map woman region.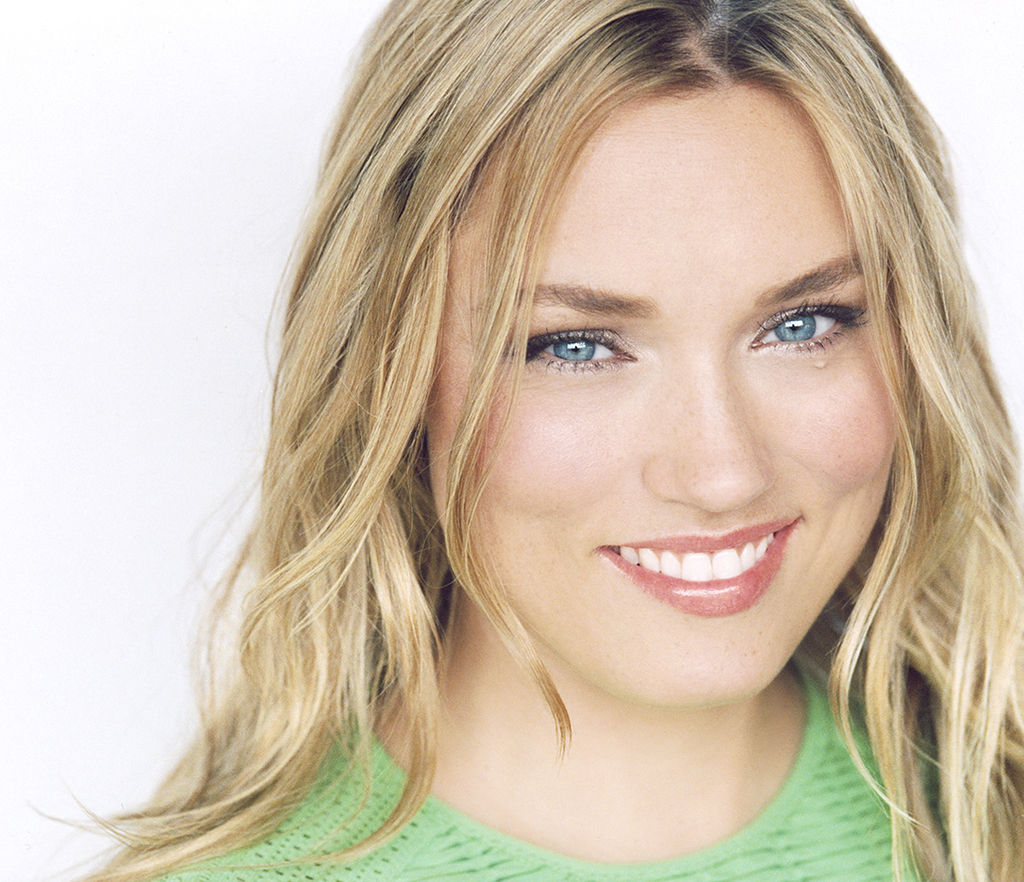
Mapped to [64,11,1023,881].
